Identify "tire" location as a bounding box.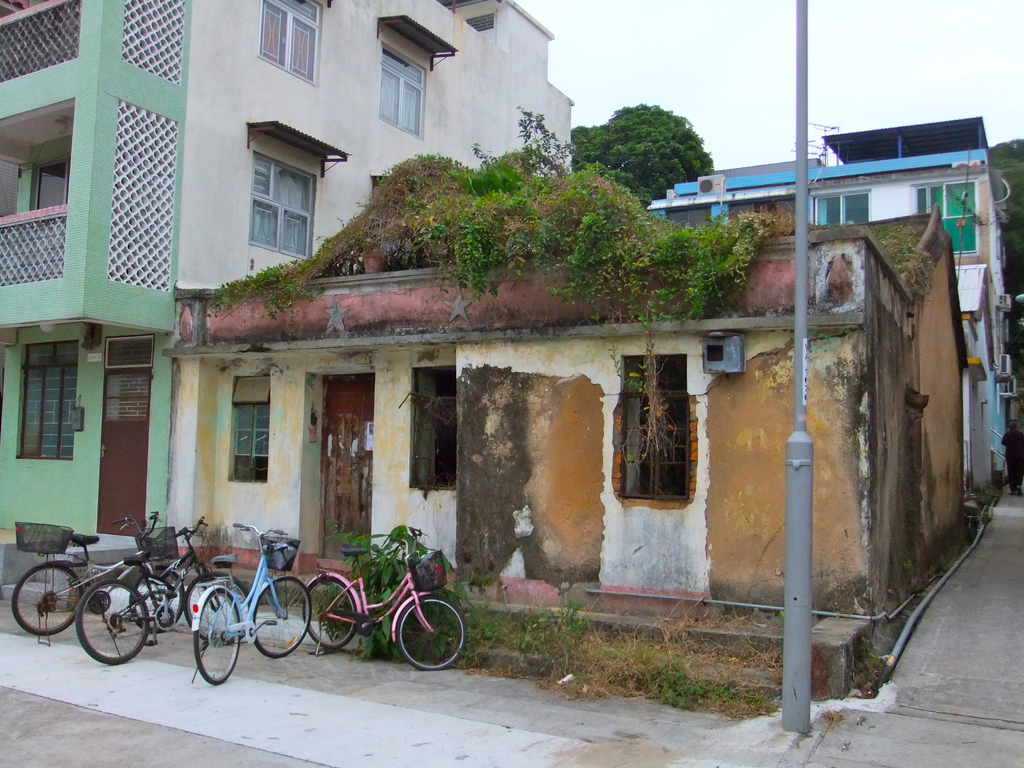
(left=182, top=570, right=252, bottom=644).
